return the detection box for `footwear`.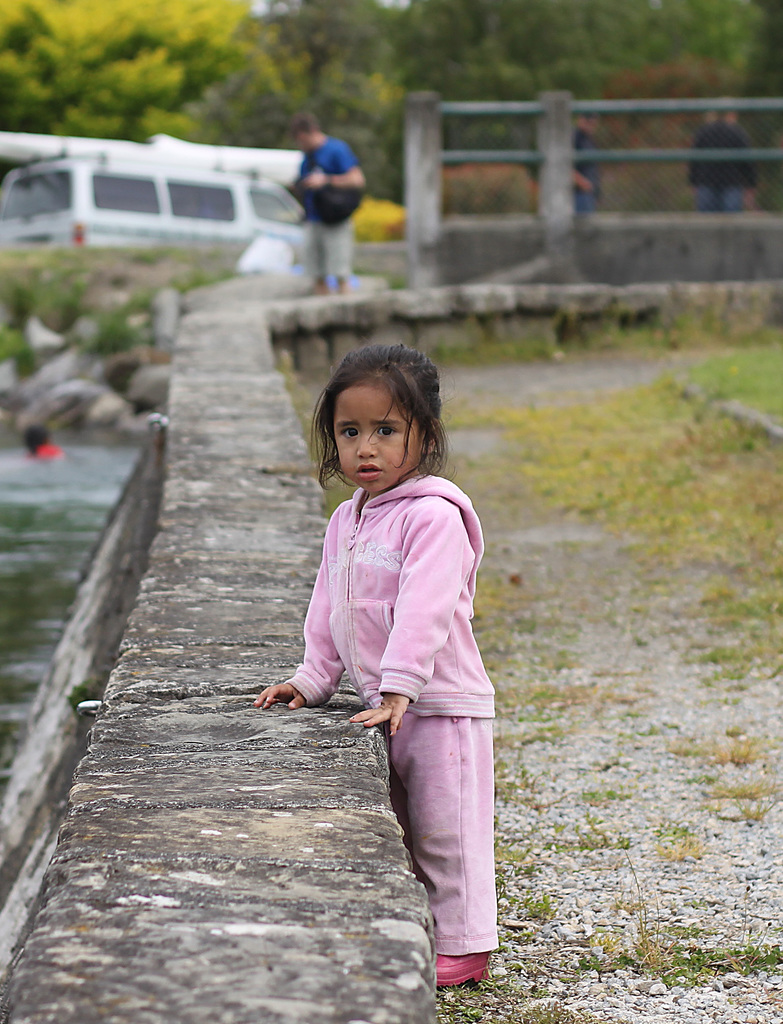
{"x1": 432, "y1": 954, "x2": 490, "y2": 996}.
